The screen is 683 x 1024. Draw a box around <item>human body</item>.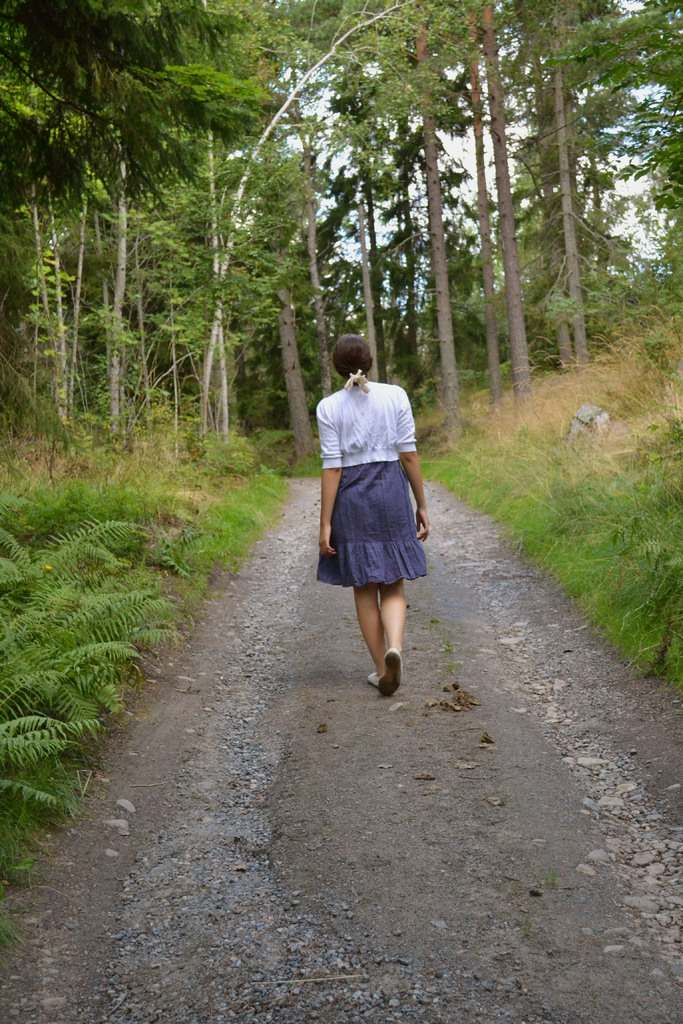
(319,326,429,674).
